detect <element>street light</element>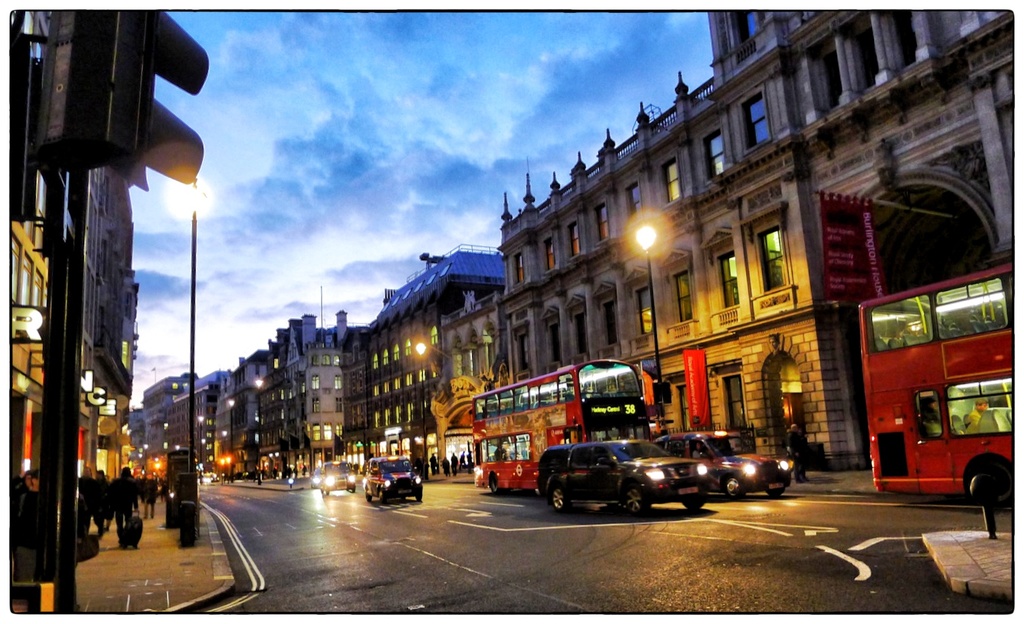
(225,397,235,455)
